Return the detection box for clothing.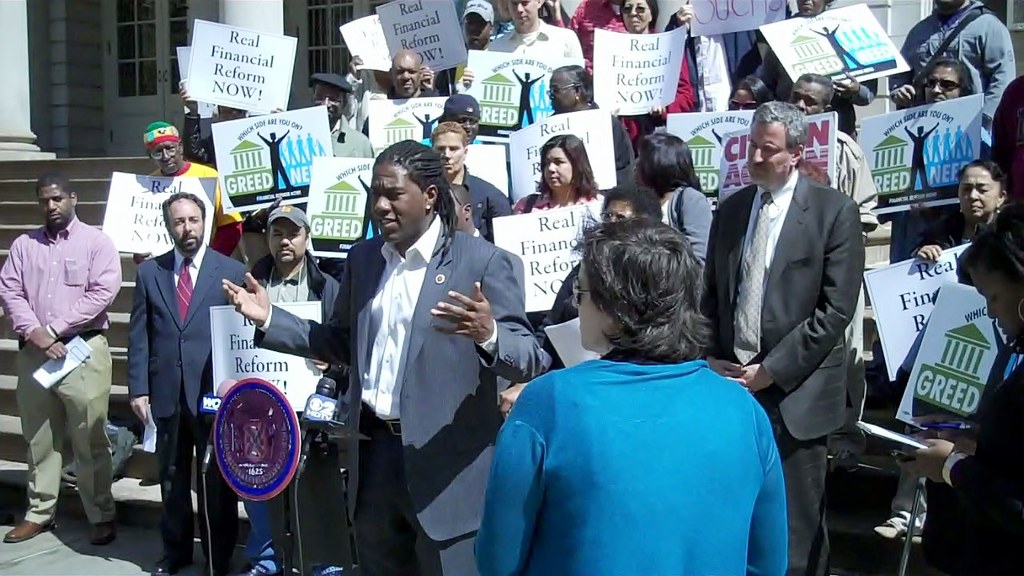
582, 102, 637, 193.
